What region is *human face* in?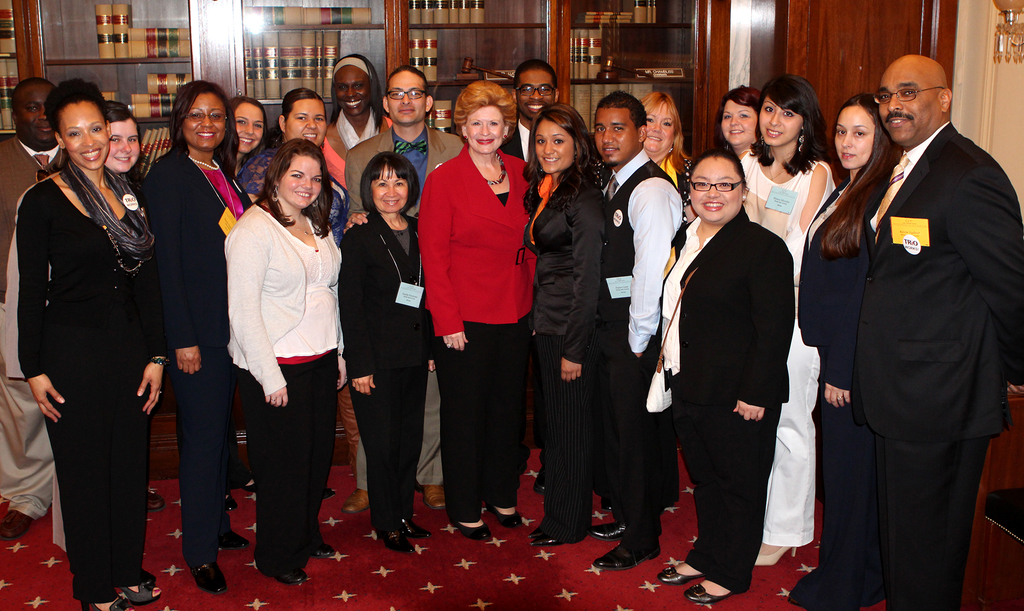
<box>536,119,572,173</box>.
